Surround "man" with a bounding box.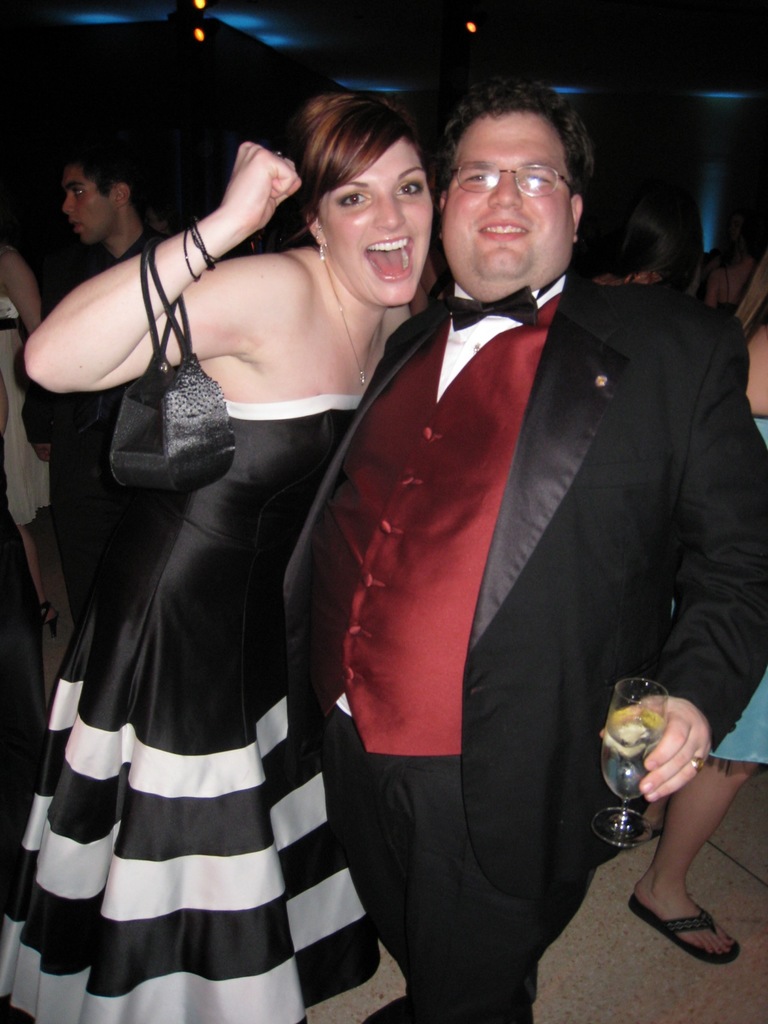
[x1=244, y1=84, x2=721, y2=1018].
